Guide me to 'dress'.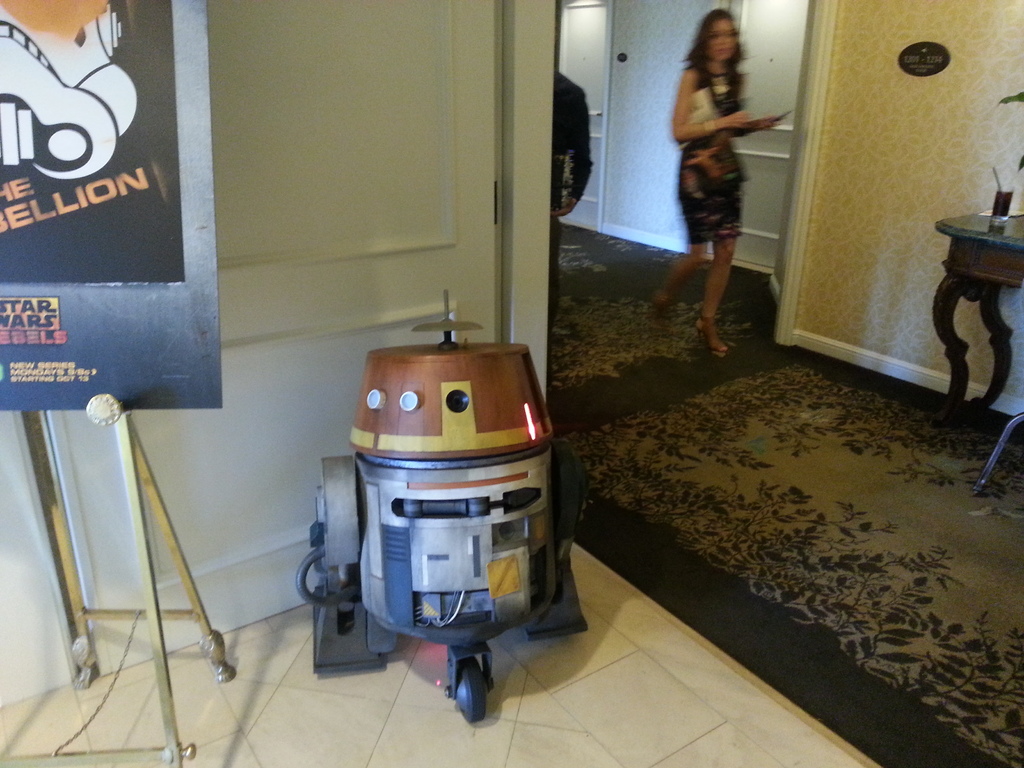
Guidance: 676, 60, 750, 244.
